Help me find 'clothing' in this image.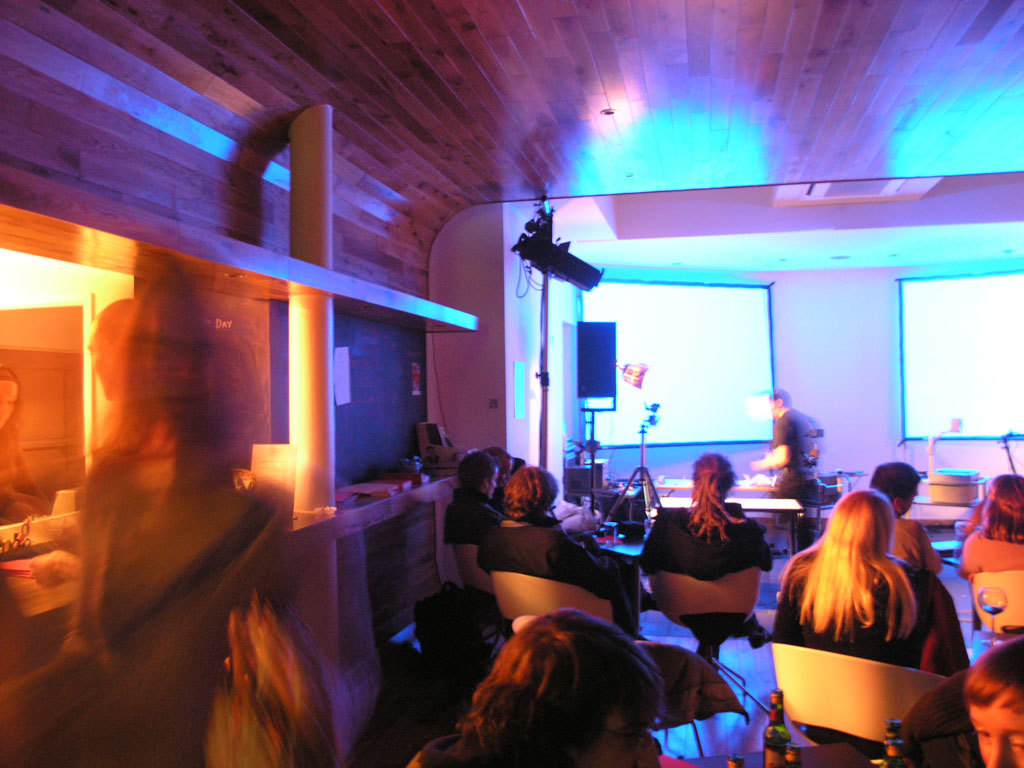
Found it: {"x1": 485, "y1": 516, "x2": 649, "y2": 626}.
